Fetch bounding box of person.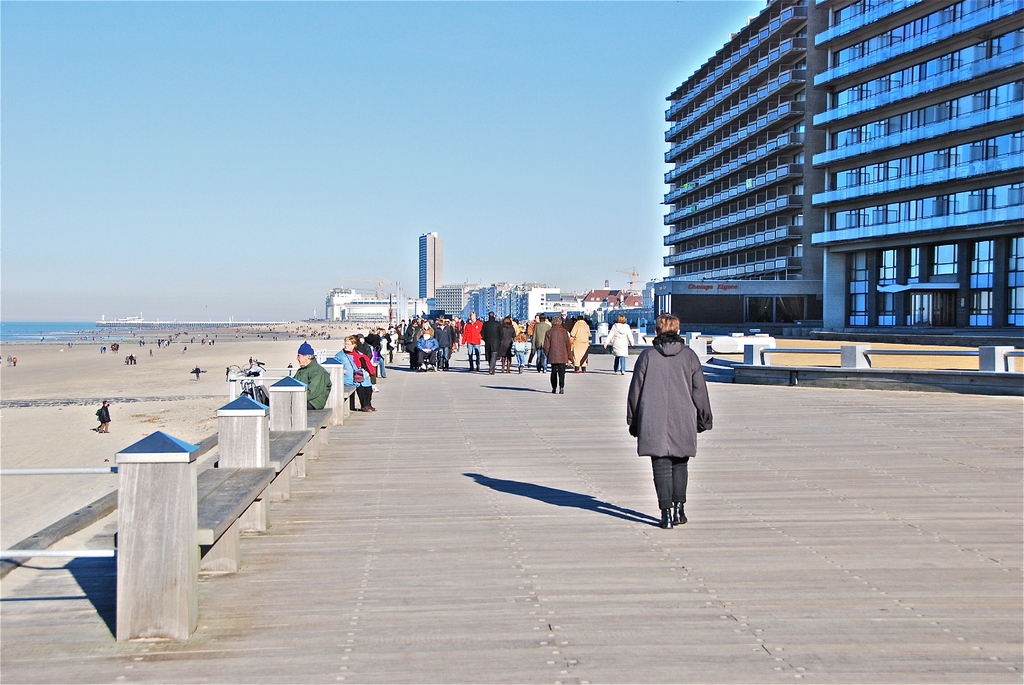
Bbox: [541,317,568,394].
